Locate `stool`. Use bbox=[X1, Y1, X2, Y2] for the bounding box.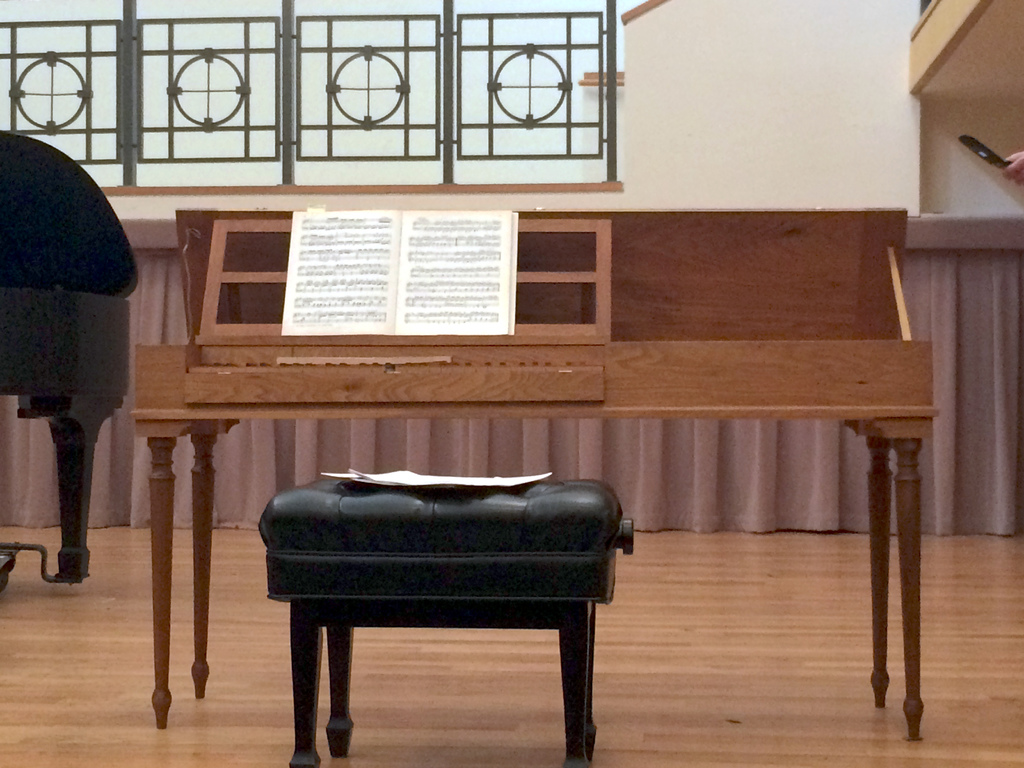
bbox=[262, 483, 637, 767].
